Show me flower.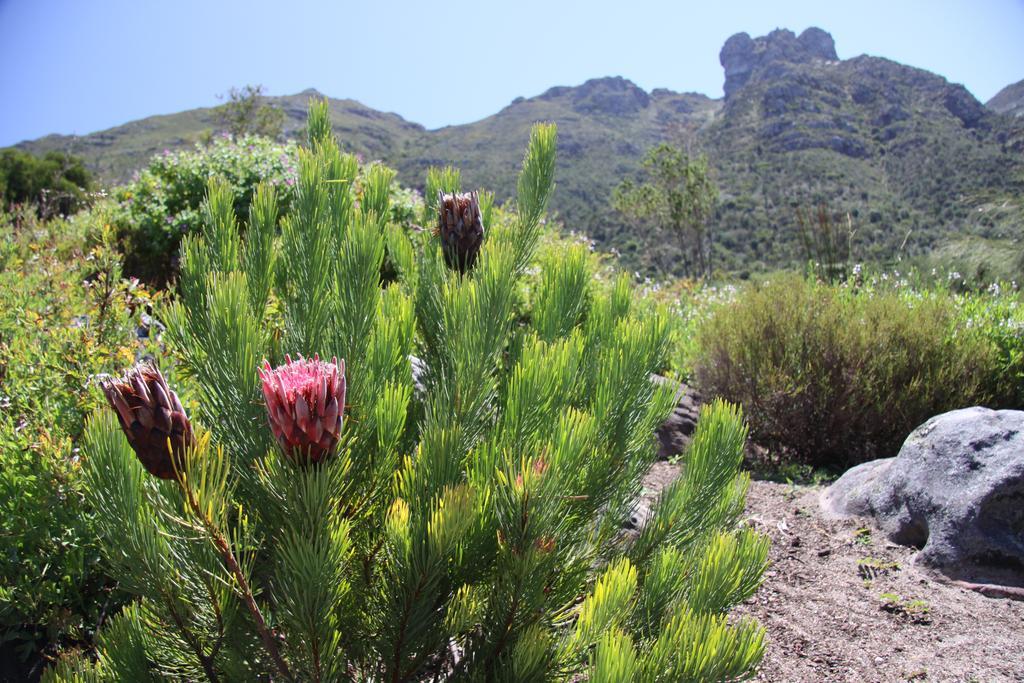
flower is here: pyautogui.locateOnScreen(250, 348, 352, 471).
